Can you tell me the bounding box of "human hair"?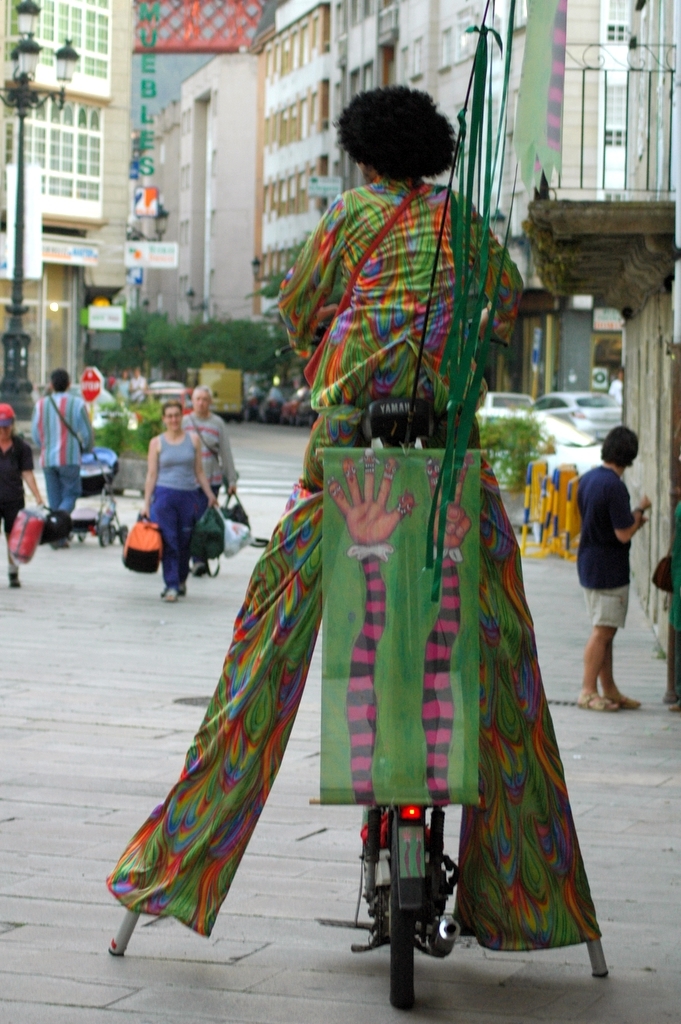
49, 369, 72, 392.
